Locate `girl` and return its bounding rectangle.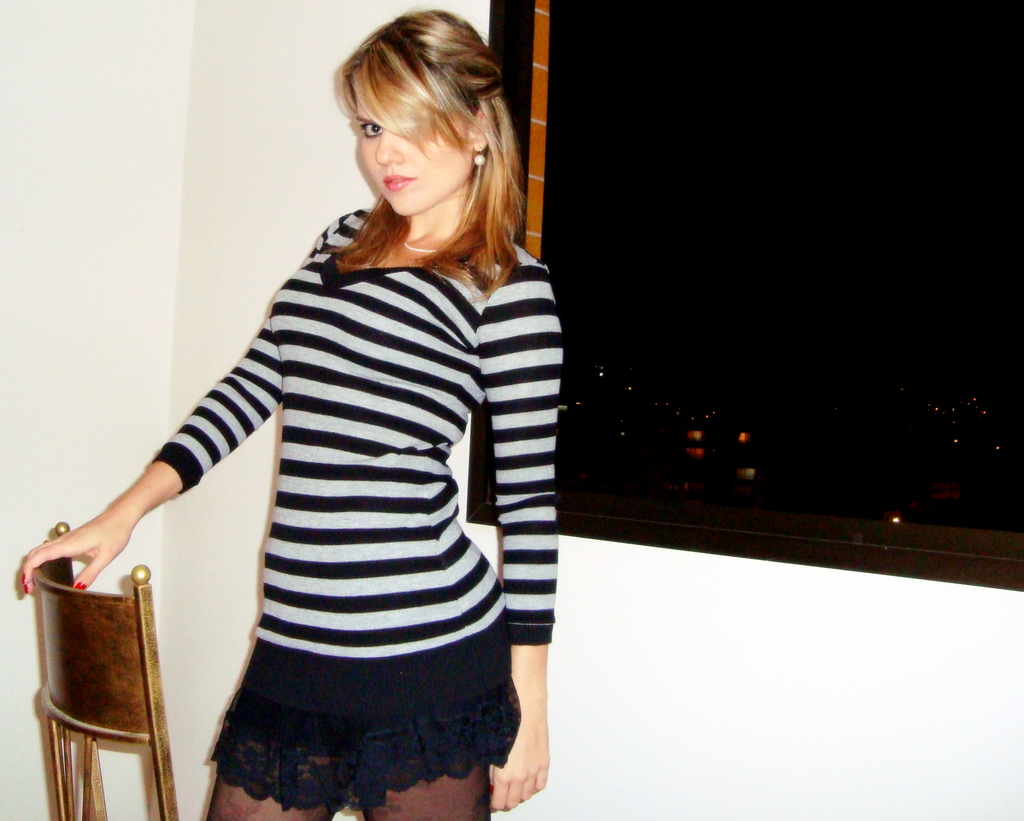
20 4 562 820.
